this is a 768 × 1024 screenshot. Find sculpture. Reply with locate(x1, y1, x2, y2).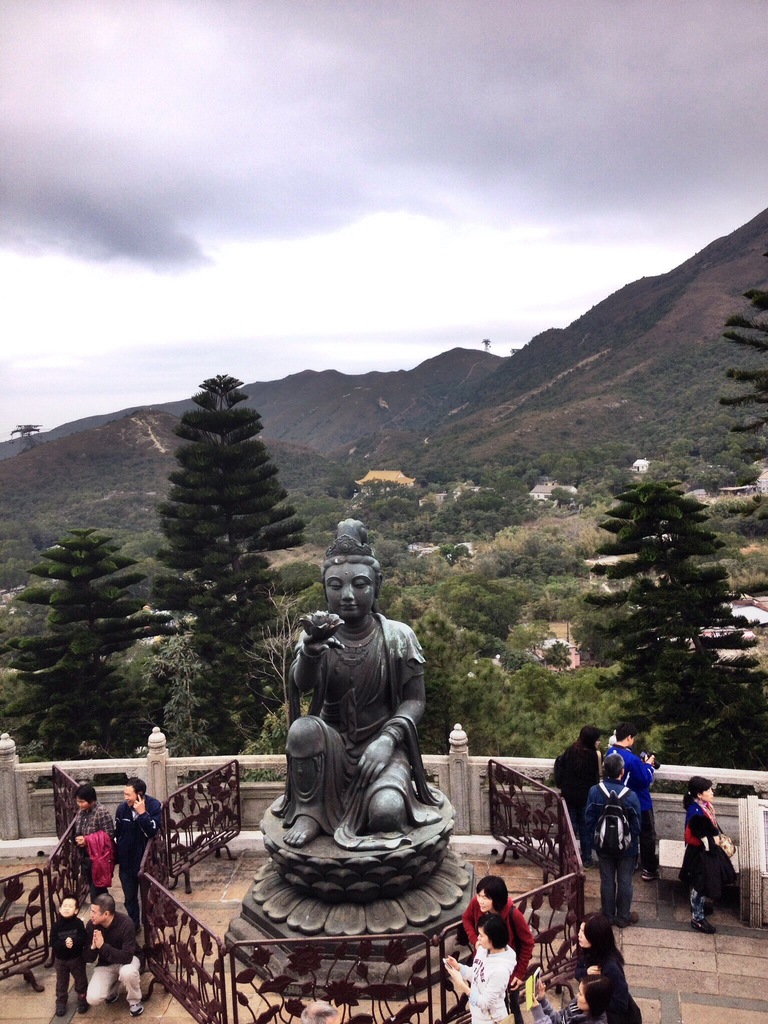
locate(256, 512, 470, 948).
